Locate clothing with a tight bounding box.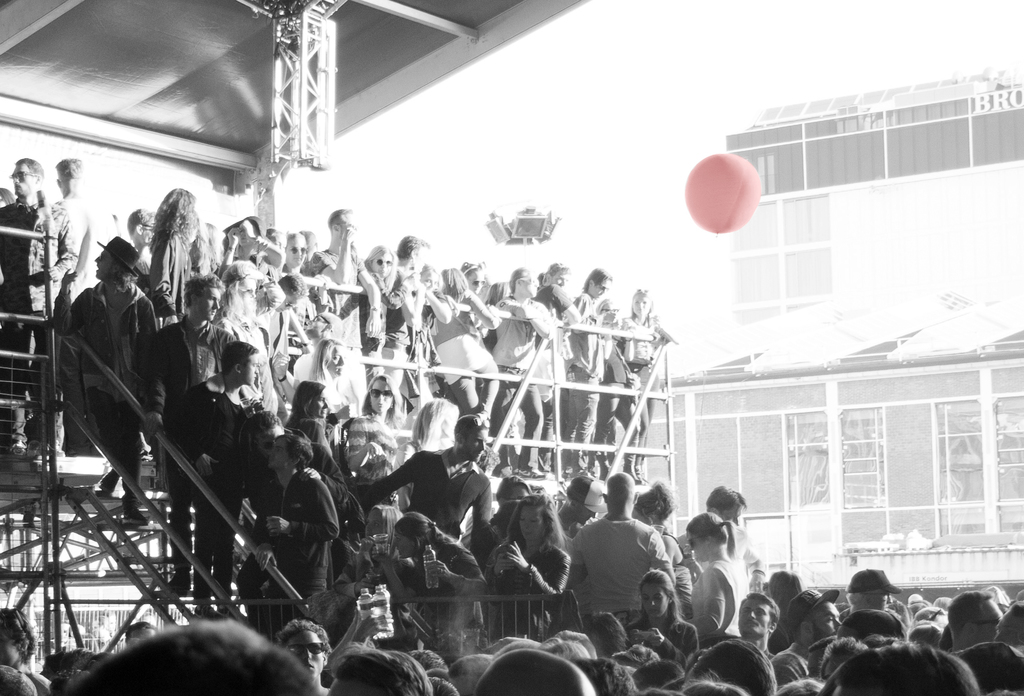
{"x1": 69, "y1": 279, "x2": 165, "y2": 494}.
